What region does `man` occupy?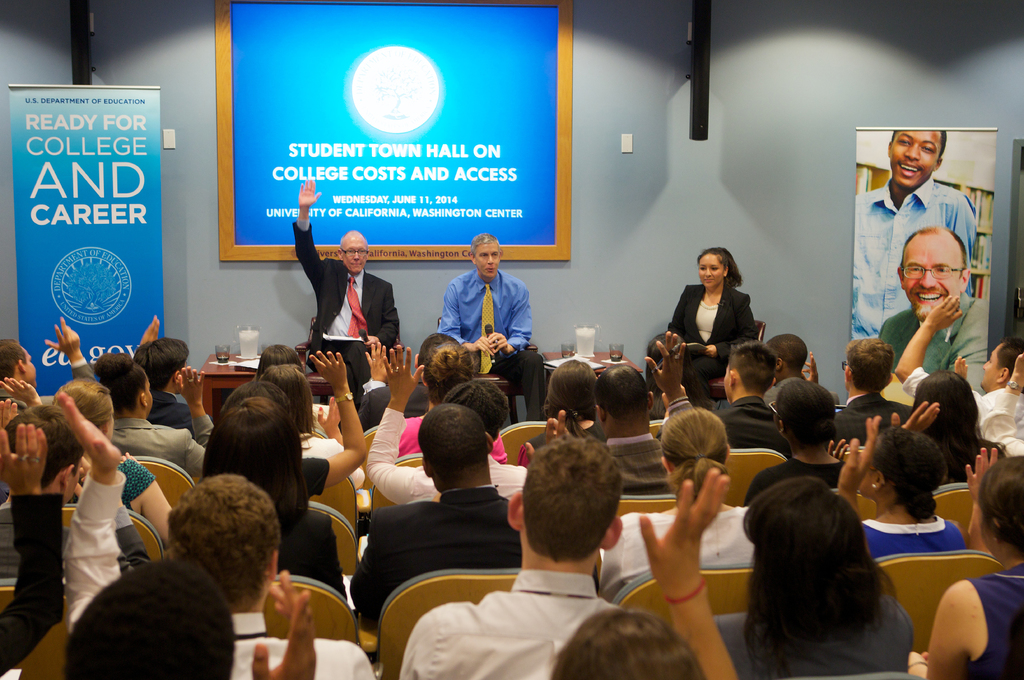
[106,361,208,469].
